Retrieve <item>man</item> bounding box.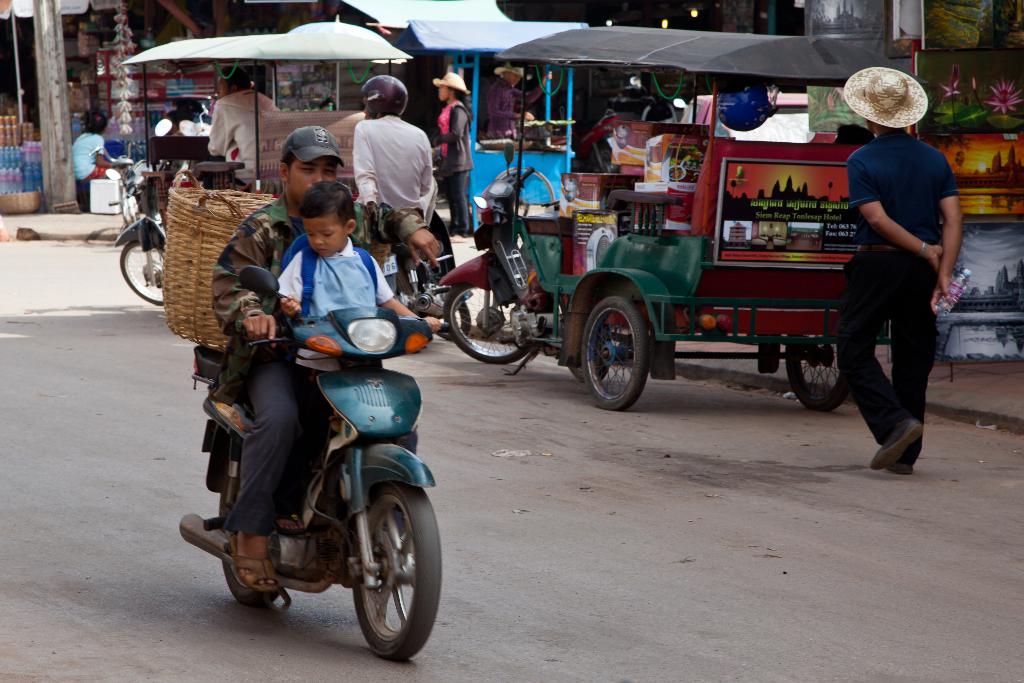
Bounding box: crop(213, 126, 373, 604).
